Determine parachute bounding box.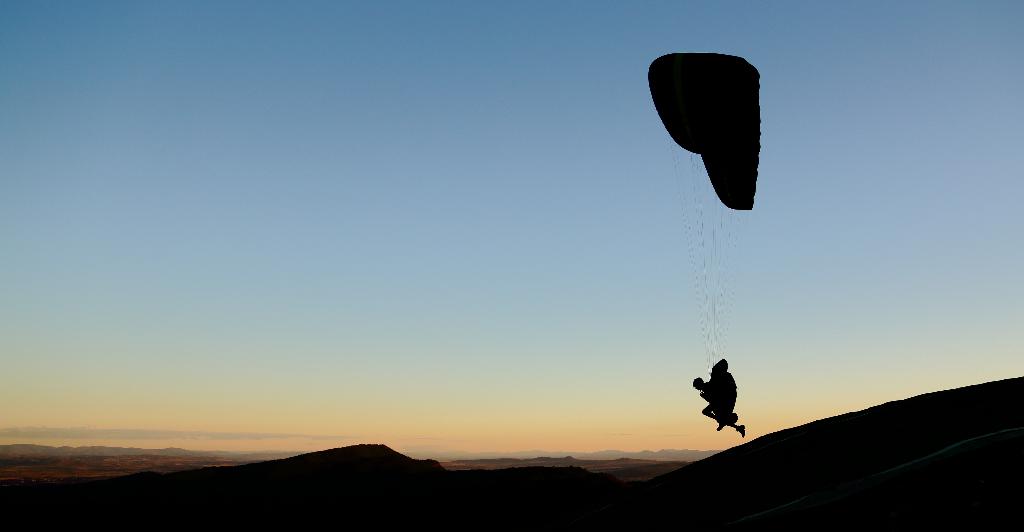
Determined: (left=643, top=45, right=761, bottom=376).
